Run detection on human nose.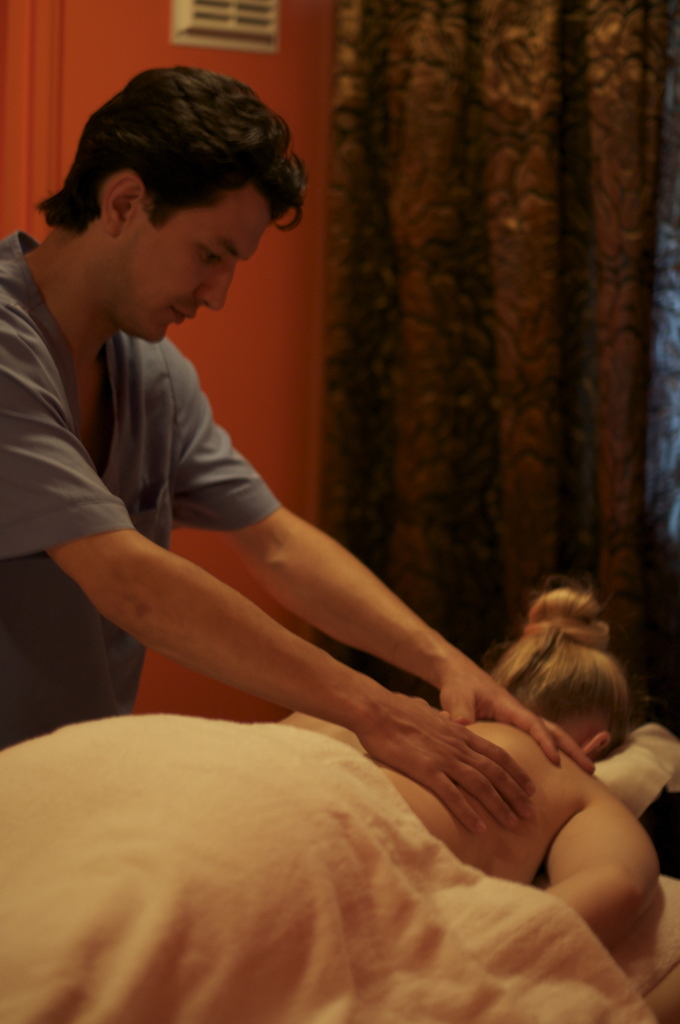
Result: [left=196, top=259, right=234, bottom=312].
